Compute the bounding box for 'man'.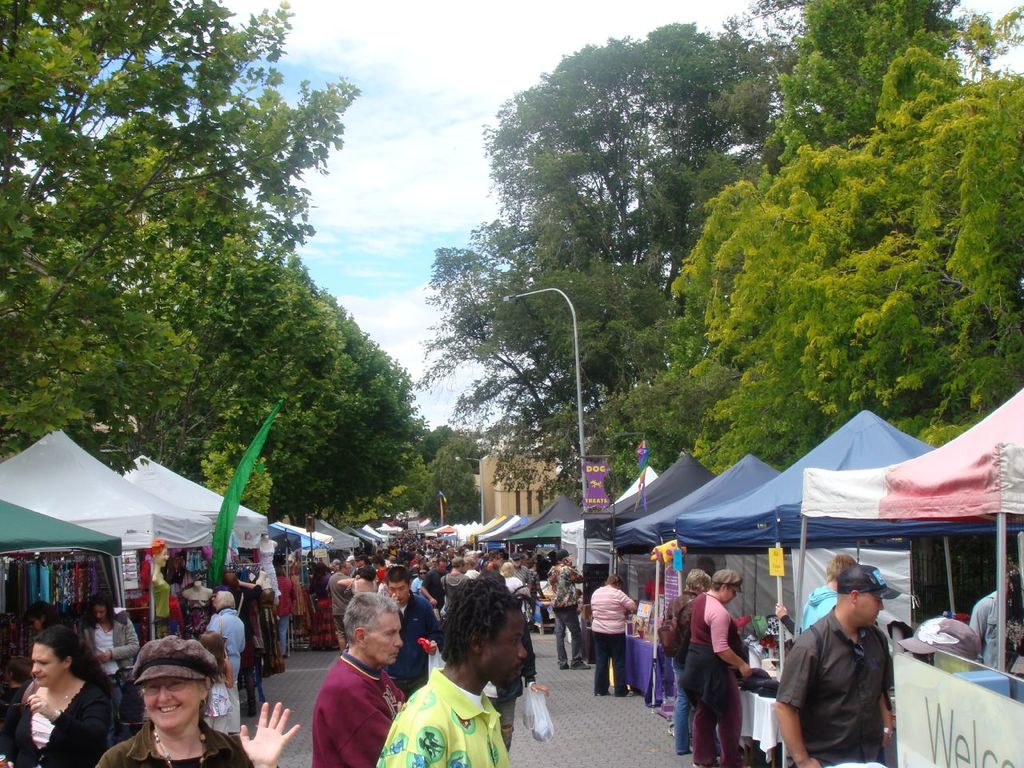
crop(376, 558, 443, 706).
